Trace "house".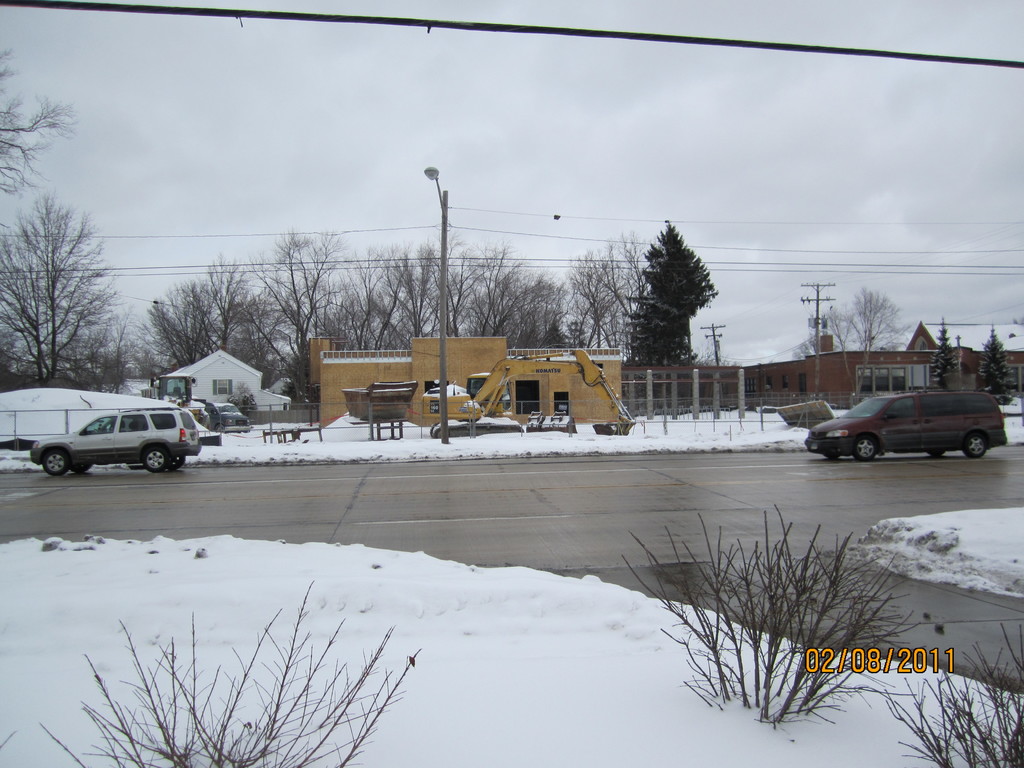
Traced to (x1=156, y1=346, x2=291, y2=419).
